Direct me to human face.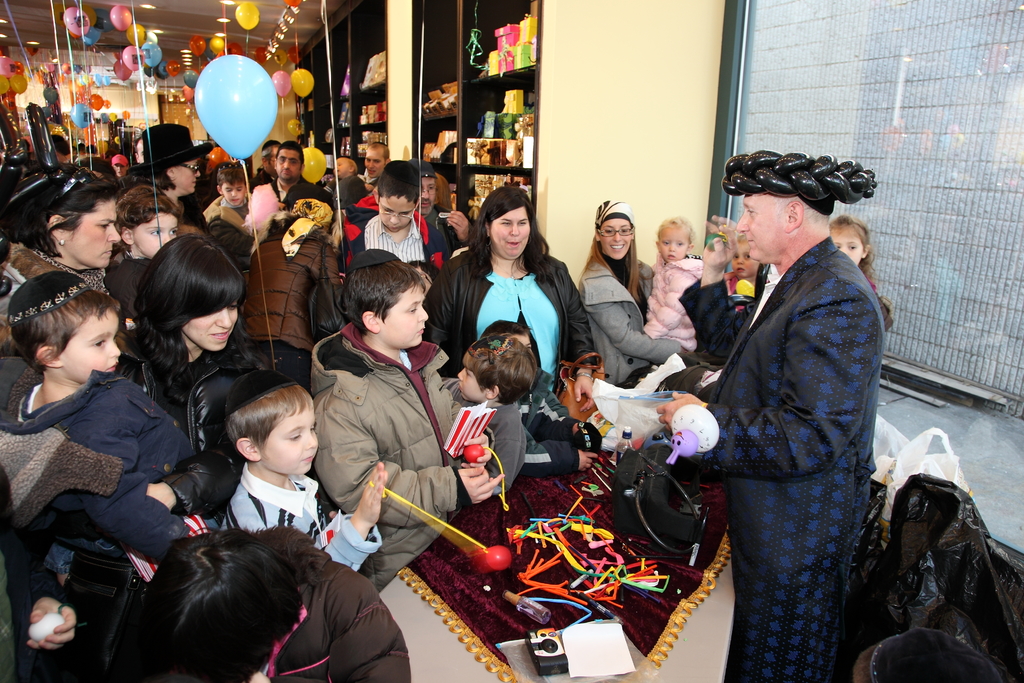
Direction: (733, 244, 759, 276).
